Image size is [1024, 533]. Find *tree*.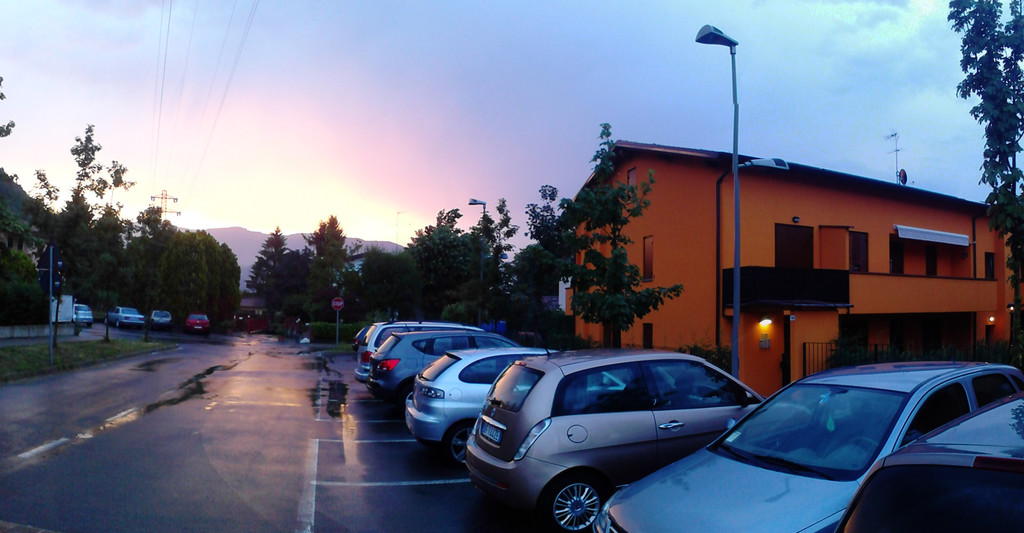
region(946, 0, 1023, 290).
